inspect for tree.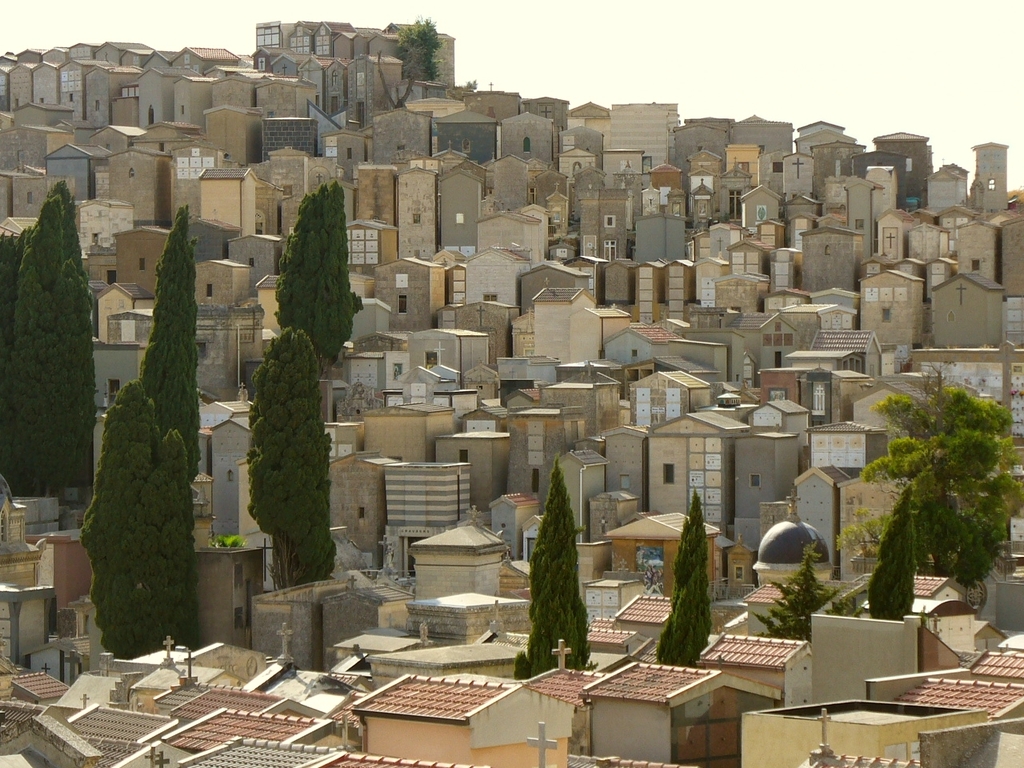
Inspection: 139:197:213:470.
